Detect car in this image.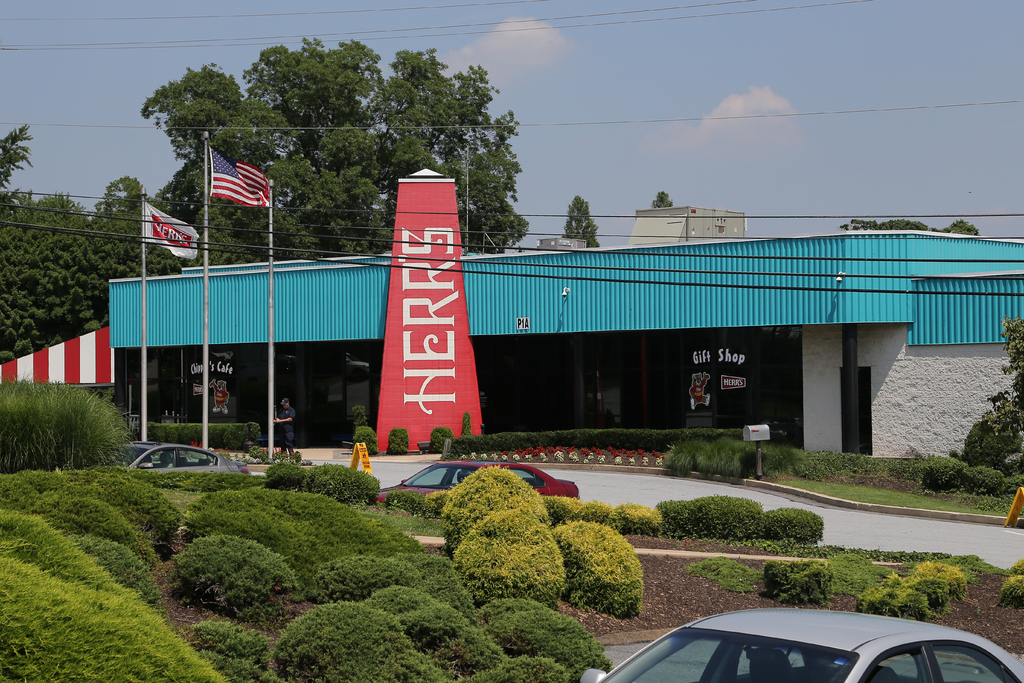
Detection: 112/441/250/473.
